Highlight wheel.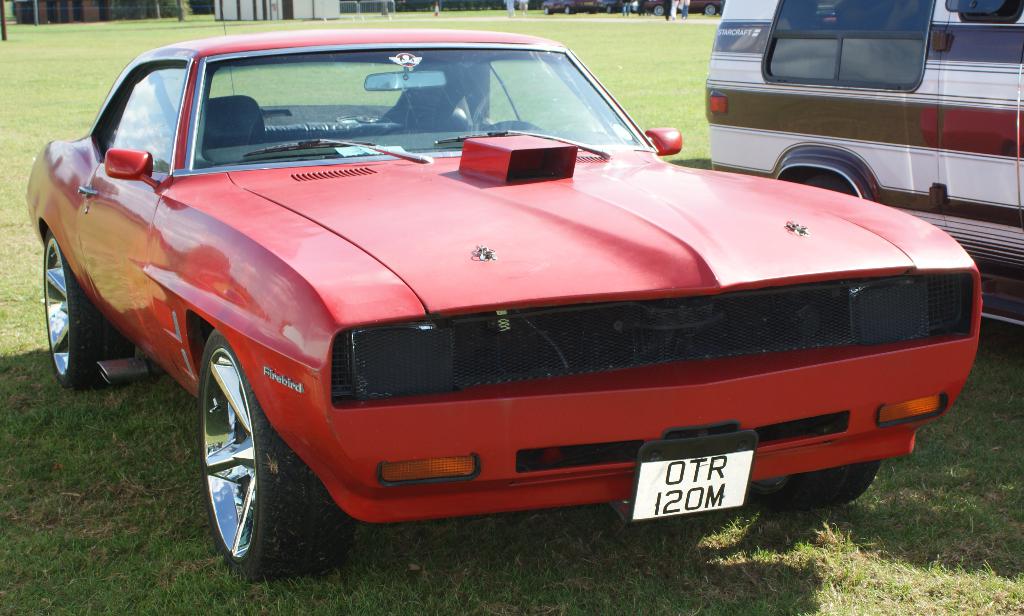
Highlighted region: rect(703, 2, 719, 19).
